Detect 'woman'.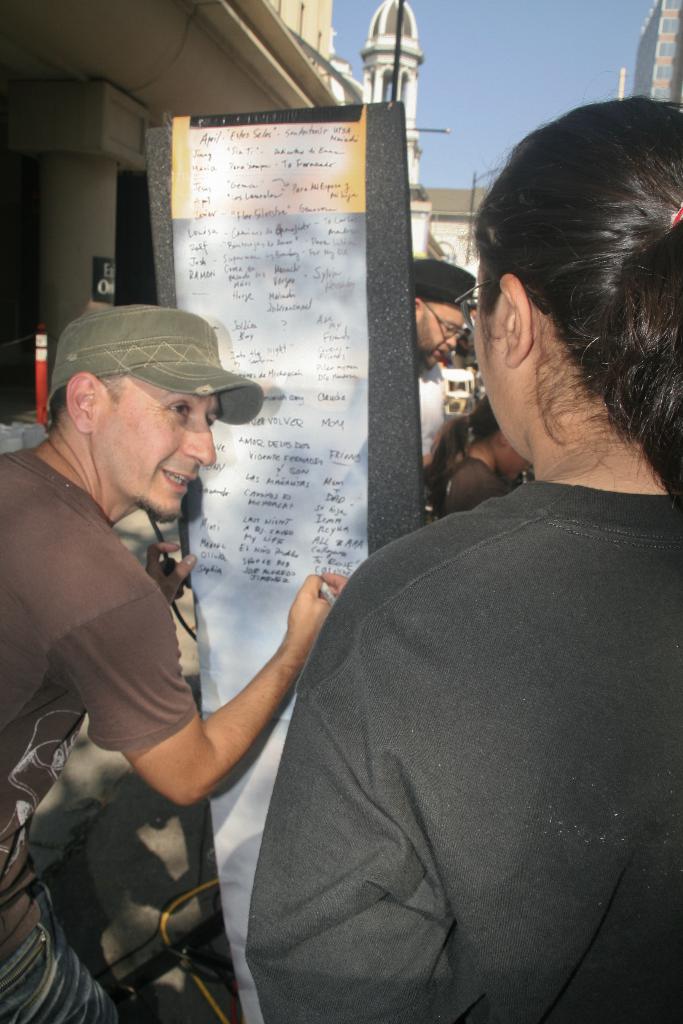
Detected at (left=221, top=173, right=648, bottom=1023).
